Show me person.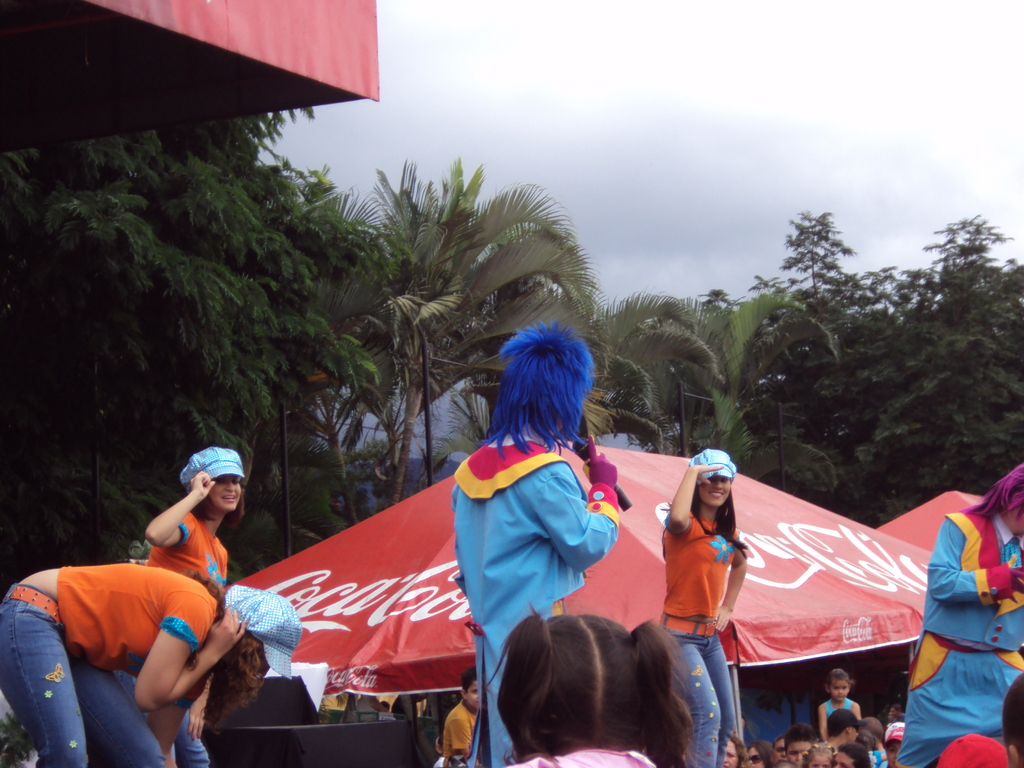
person is here: [907, 440, 1014, 763].
